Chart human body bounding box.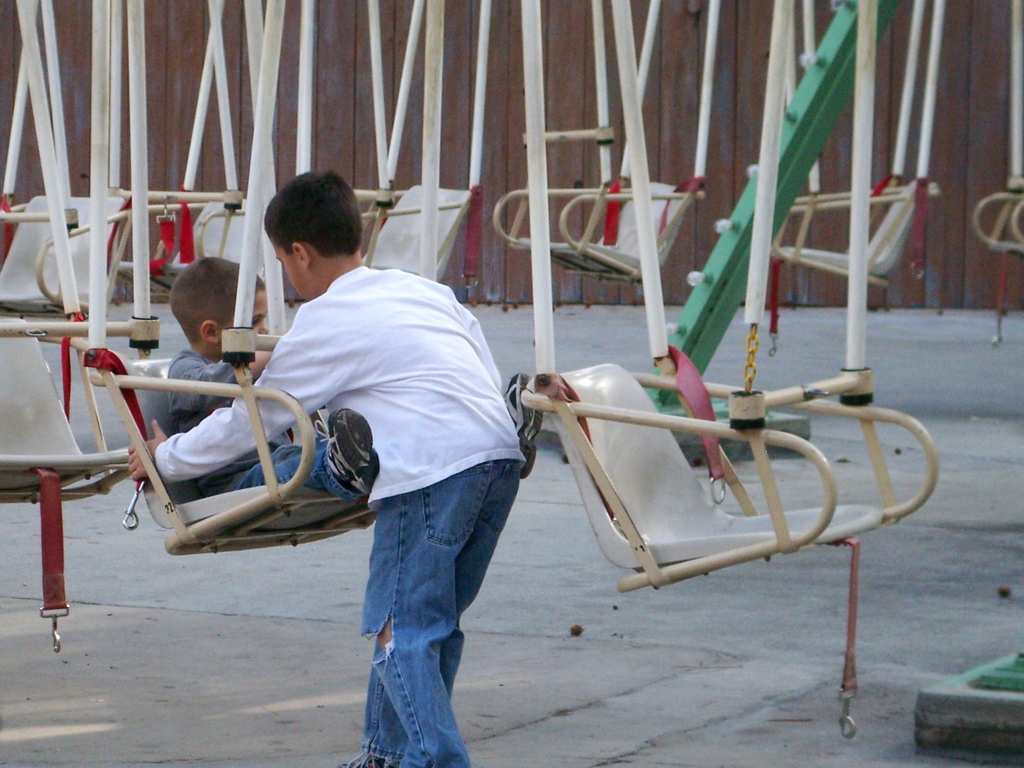
Charted: x1=127 y1=263 x2=531 y2=767.
